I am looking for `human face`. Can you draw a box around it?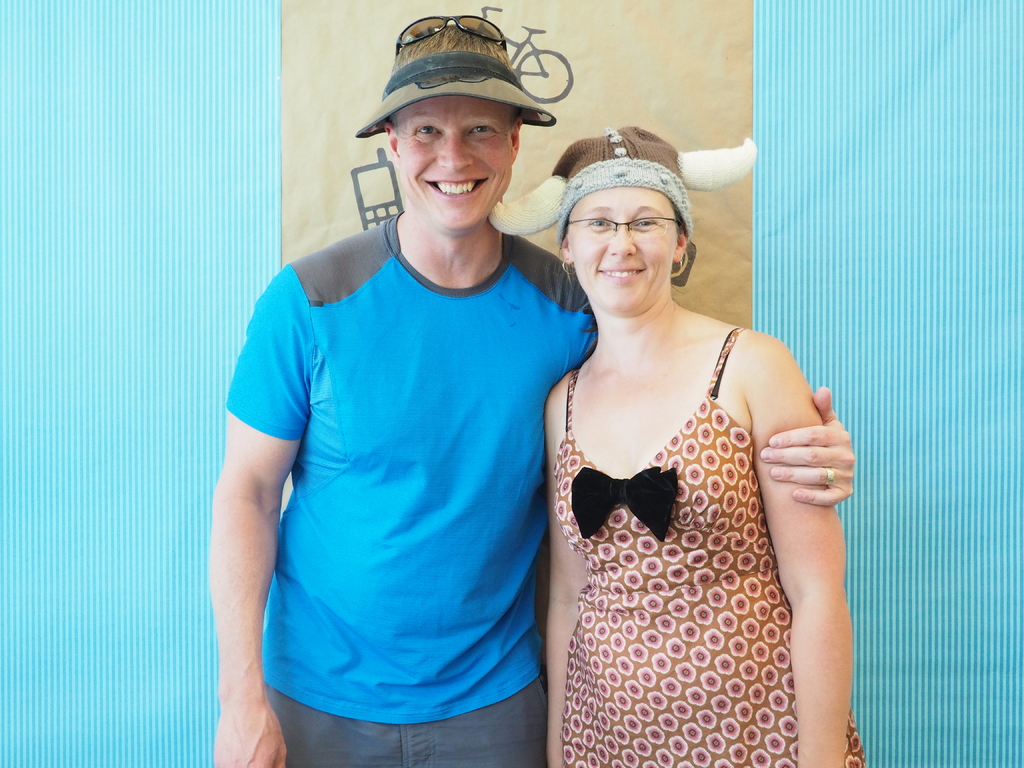
Sure, the bounding box is 548/175/687/285.
